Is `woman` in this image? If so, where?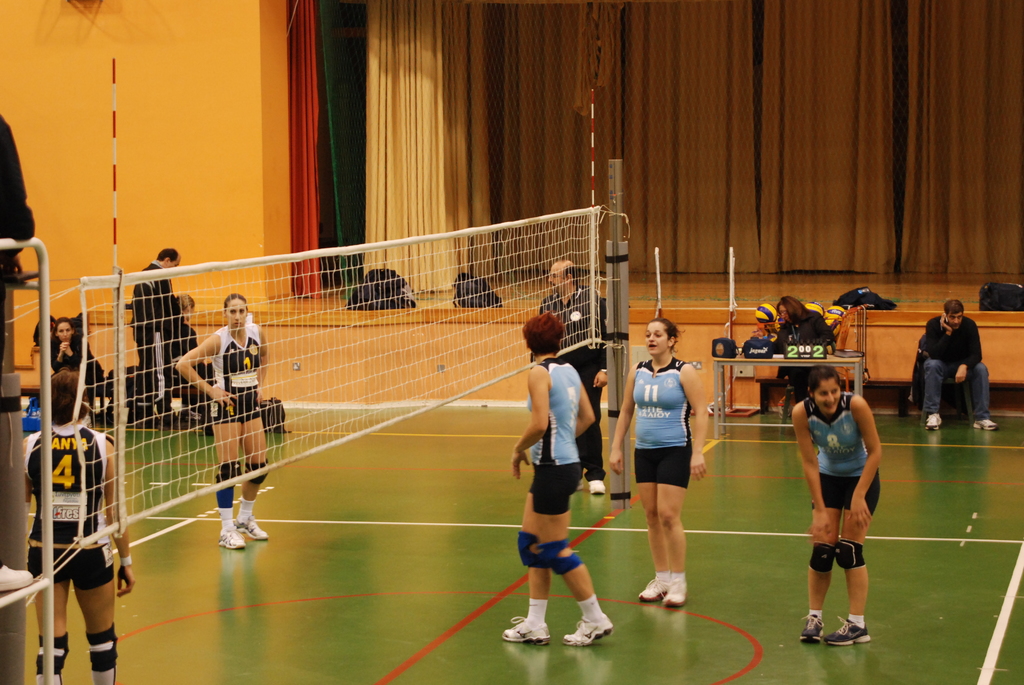
Yes, at (607, 320, 708, 612).
